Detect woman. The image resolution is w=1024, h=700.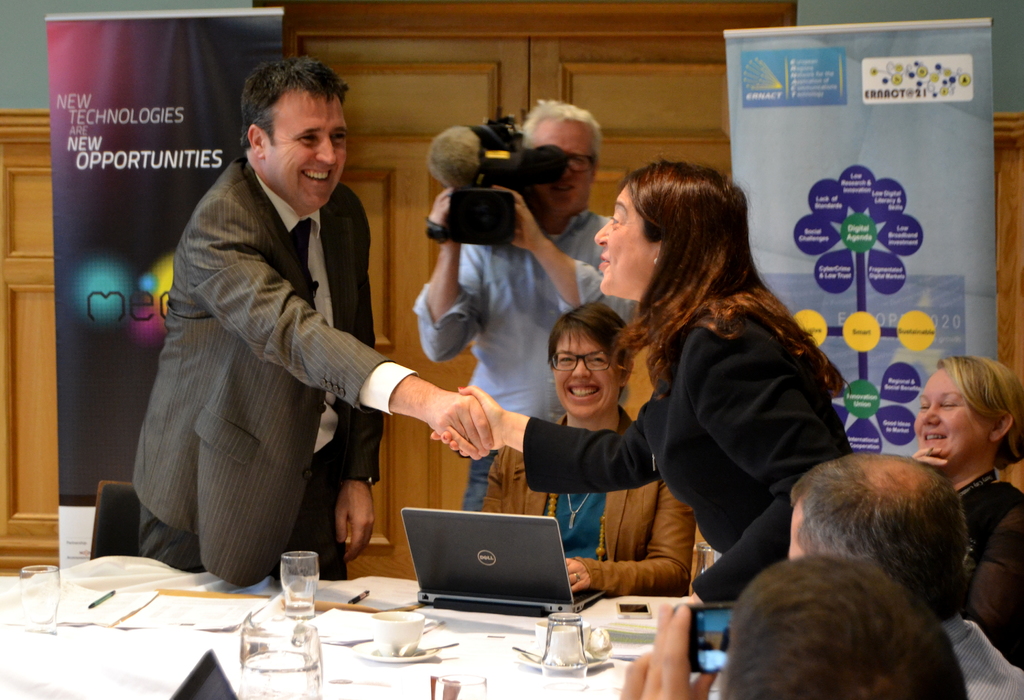
<region>436, 154, 850, 599</region>.
